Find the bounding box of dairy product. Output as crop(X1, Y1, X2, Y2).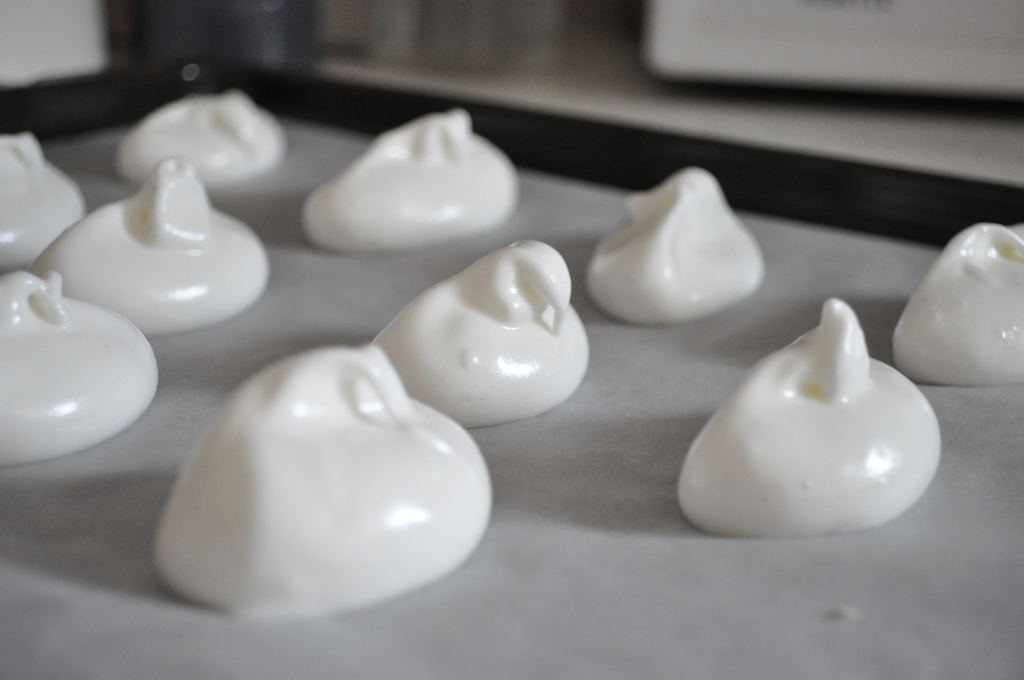
crop(0, 139, 95, 270).
